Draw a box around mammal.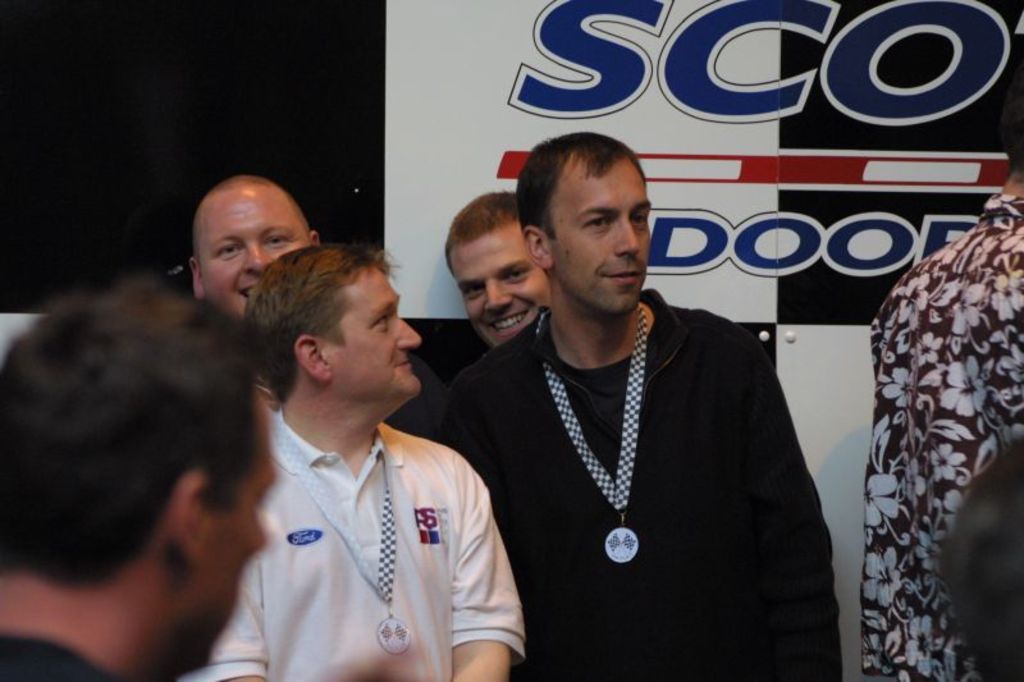
left=860, top=59, right=1023, bottom=681.
